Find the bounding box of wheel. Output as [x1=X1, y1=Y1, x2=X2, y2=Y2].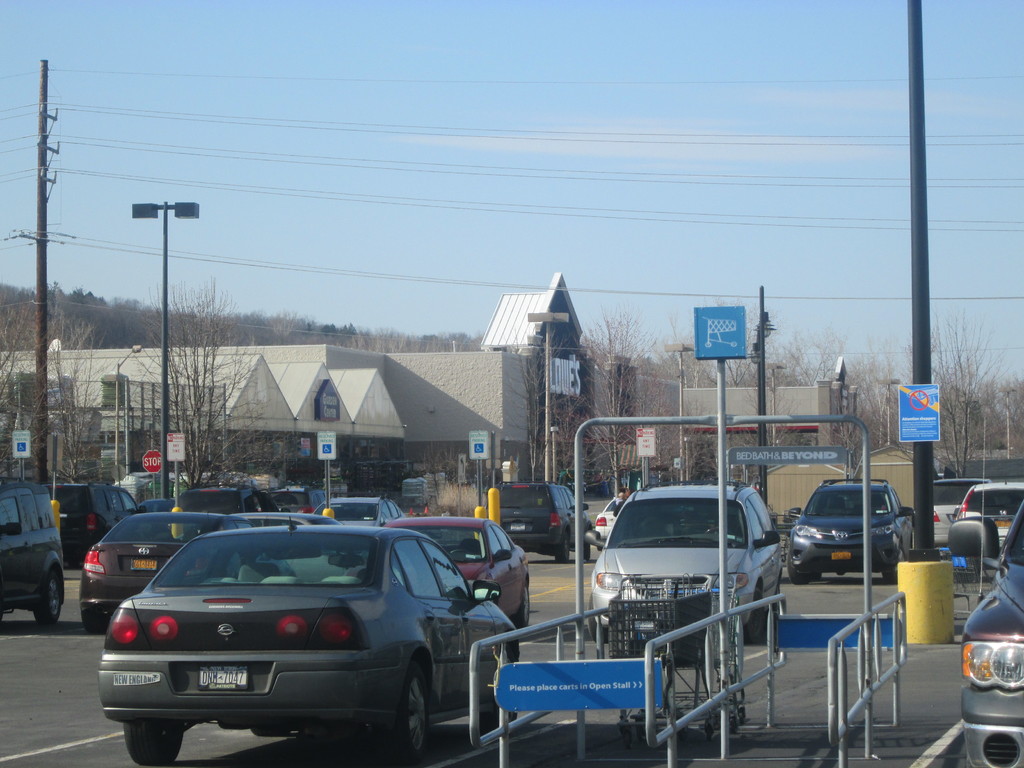
[x1=618, y1=726, x2=631, y2=746].
